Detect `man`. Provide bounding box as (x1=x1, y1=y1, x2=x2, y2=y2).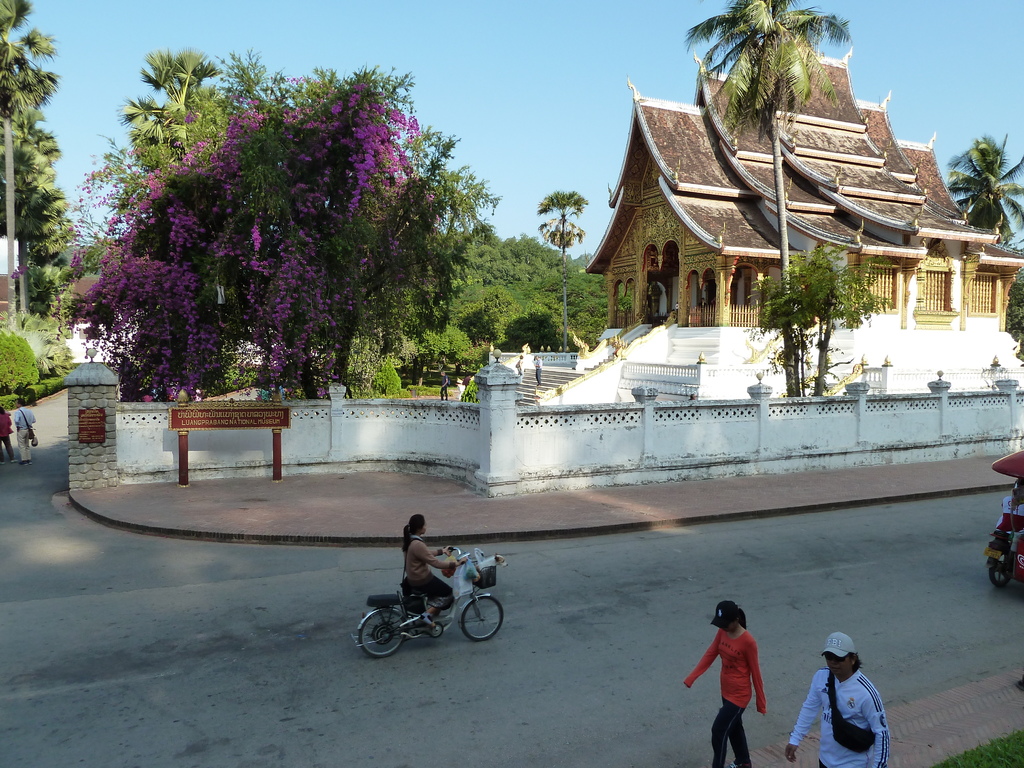
(x1=14, y1=397, x2=38, y2=466).
